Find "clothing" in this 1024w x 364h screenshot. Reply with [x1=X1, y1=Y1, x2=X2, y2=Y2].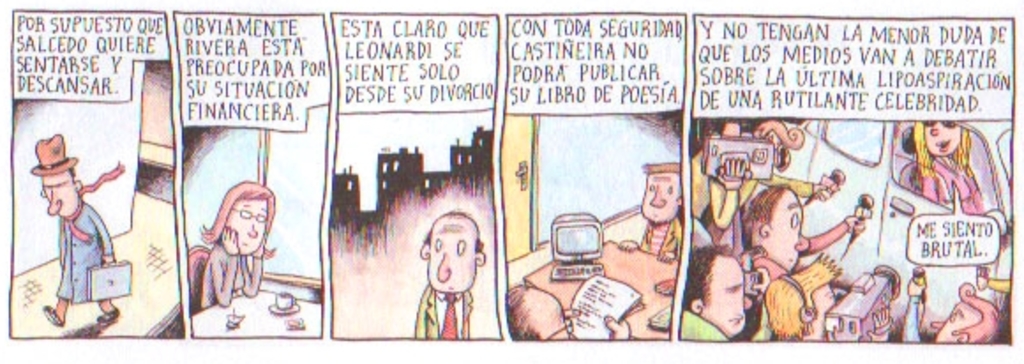
[x1=637, y1=214, x2=678, y2=254].
